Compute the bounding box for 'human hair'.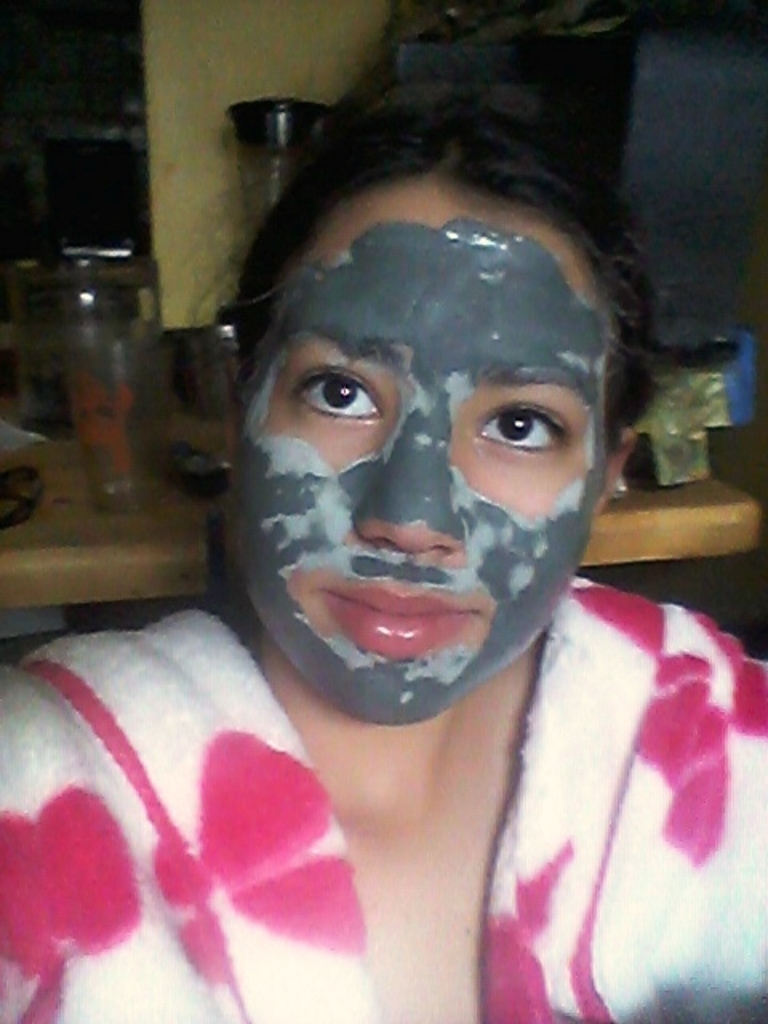
(x1=182, y1=58, x2=725, y2=446).
